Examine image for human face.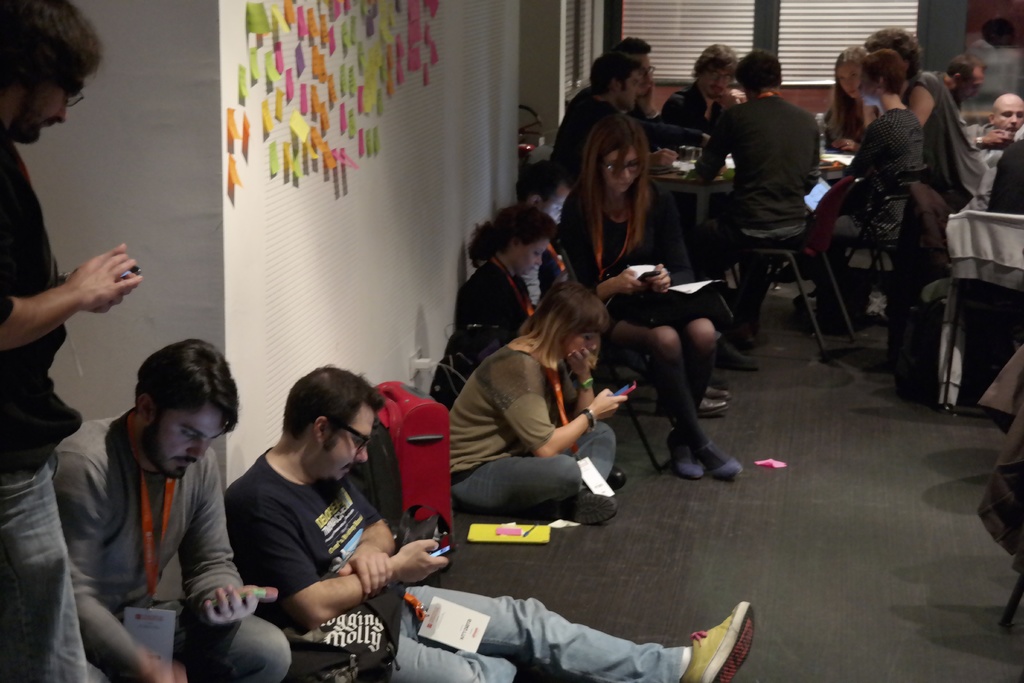
Examination result: [x1=321, y1=401, x2=374, y2=482].
